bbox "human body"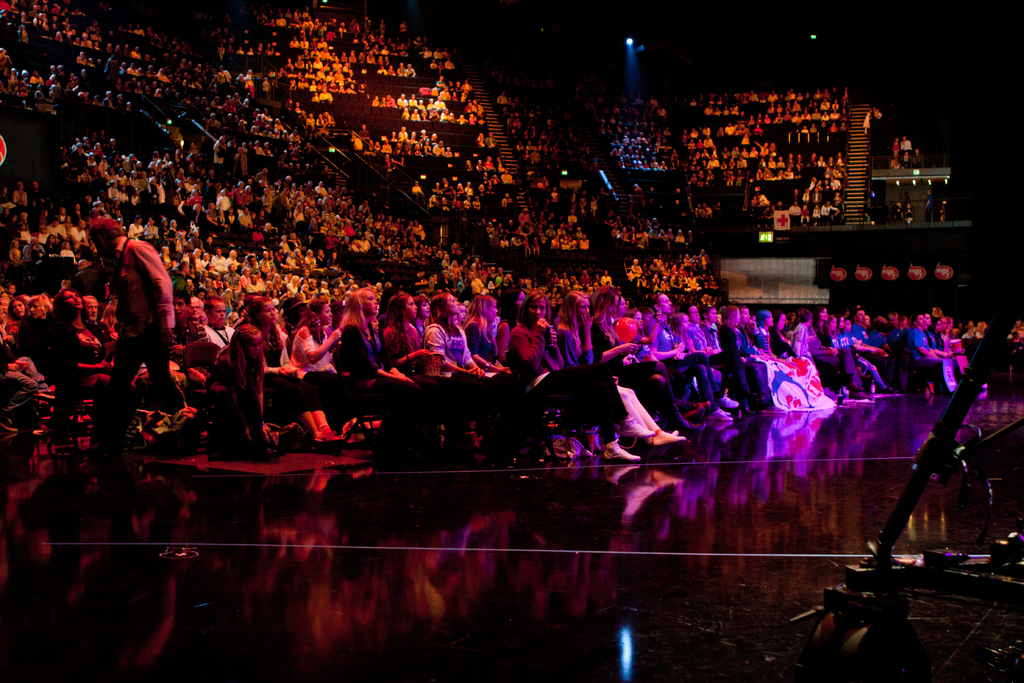
{"left": 702, "top": 304, "right": 726, "bottom": 361}
